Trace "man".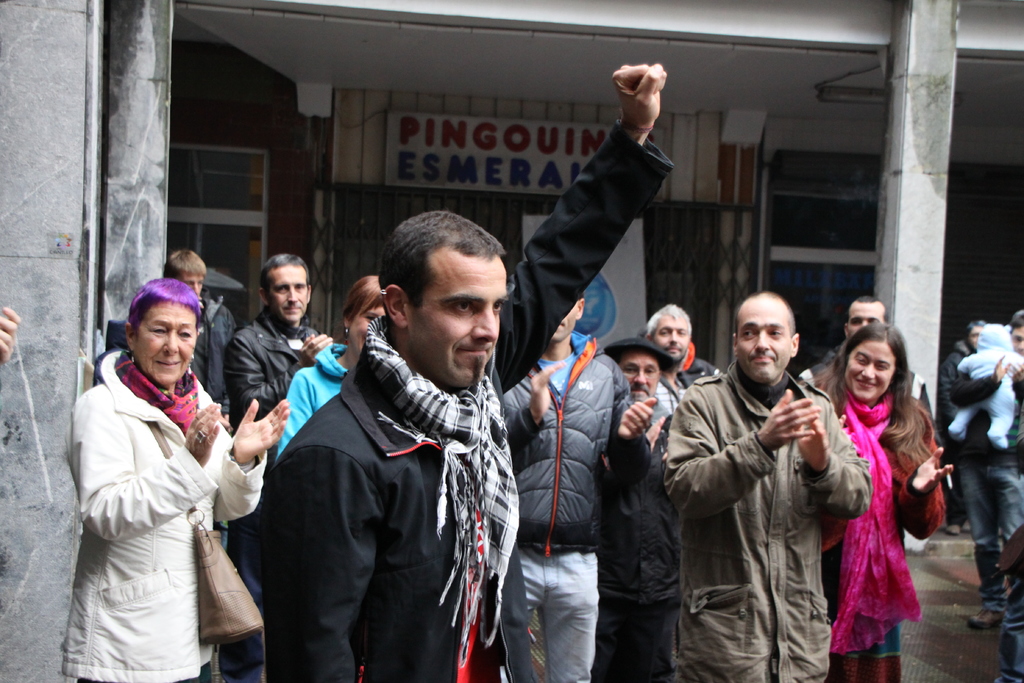
Traced to rect(661, 278, 863, 677).
